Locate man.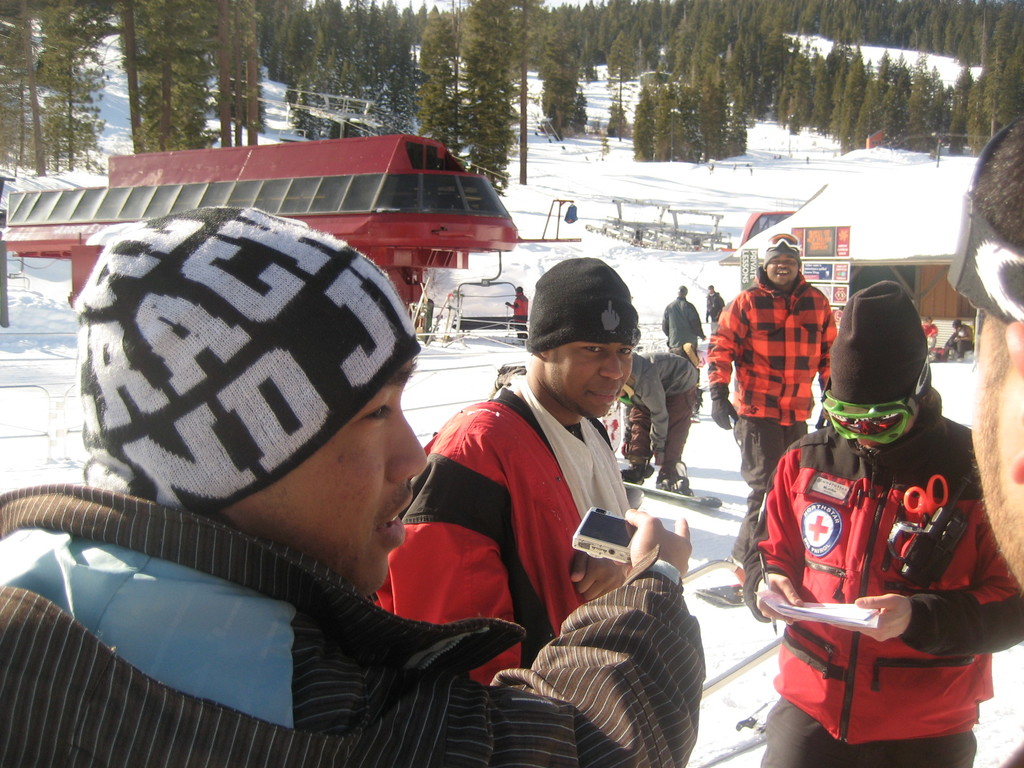
Bounding box: 716,235,840,486.
